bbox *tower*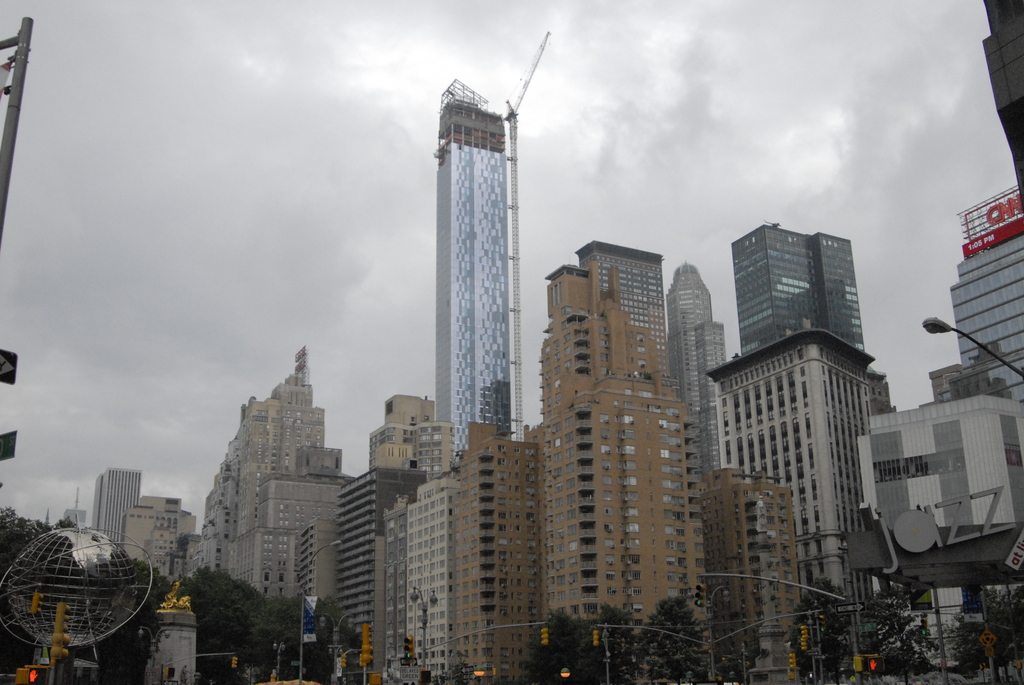
l=94, t=475, r=139, b=564
